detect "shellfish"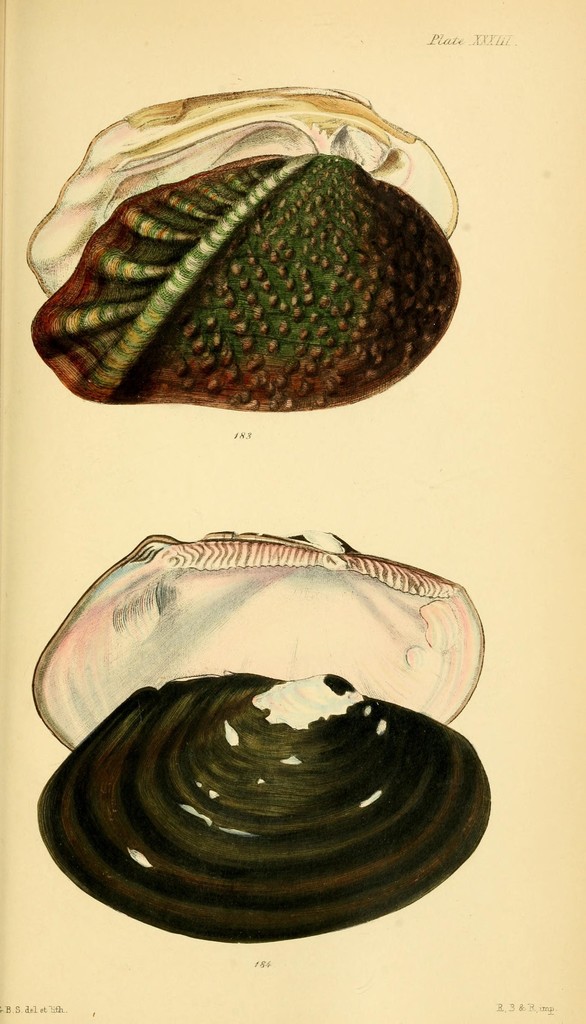
[left=24, top=80, right=466, bottom=419]
